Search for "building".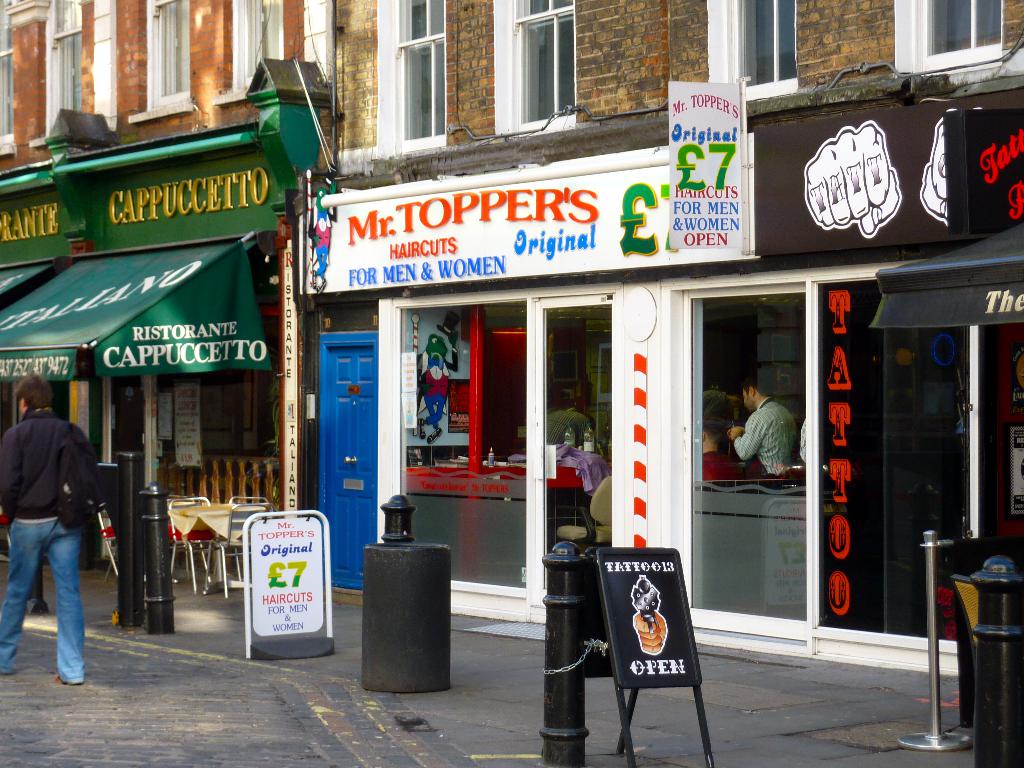
Found at bbox(0, 0, 339, 595).
